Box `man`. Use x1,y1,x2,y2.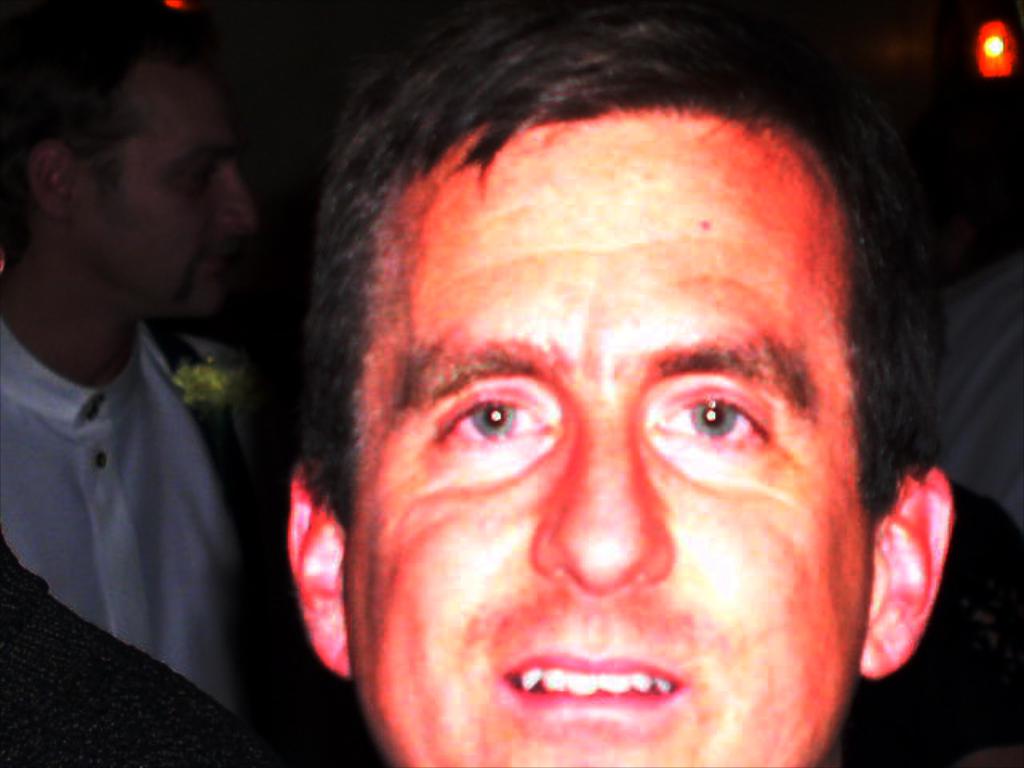
0,64,283,726.
